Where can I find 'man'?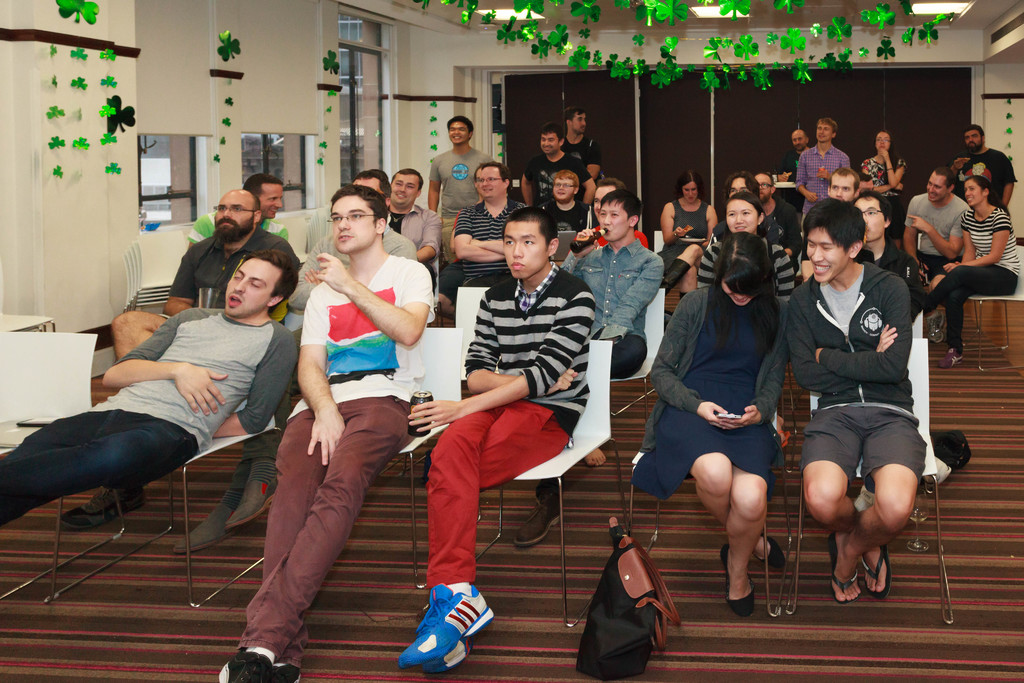
You can find it at (left=950, top=126, right=1022, bottom=209).
